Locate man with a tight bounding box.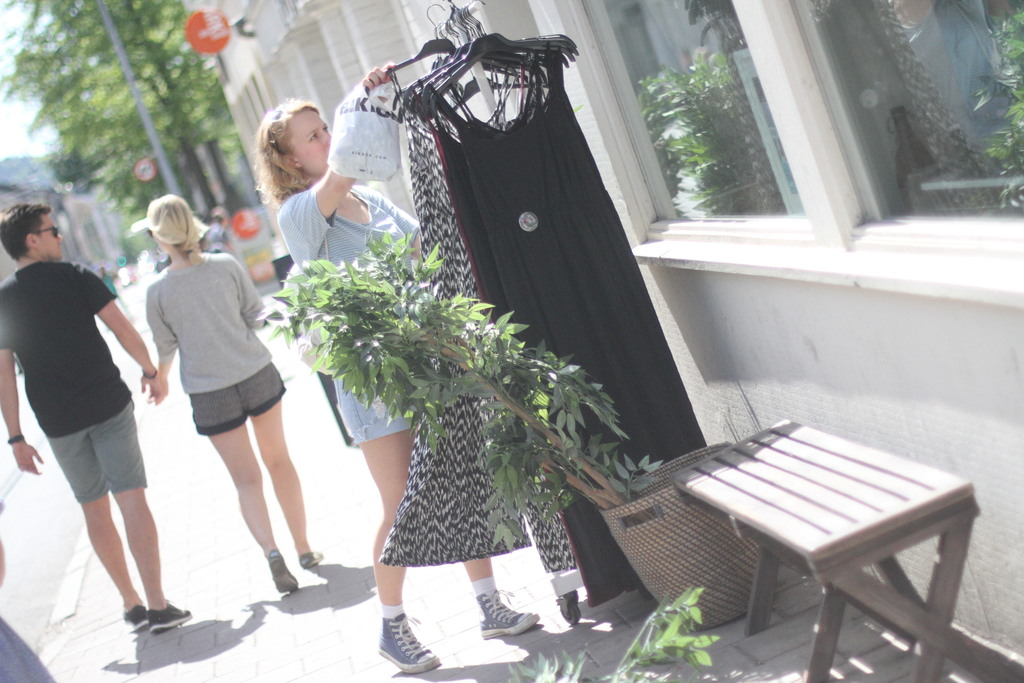
[24,202,193,638].
